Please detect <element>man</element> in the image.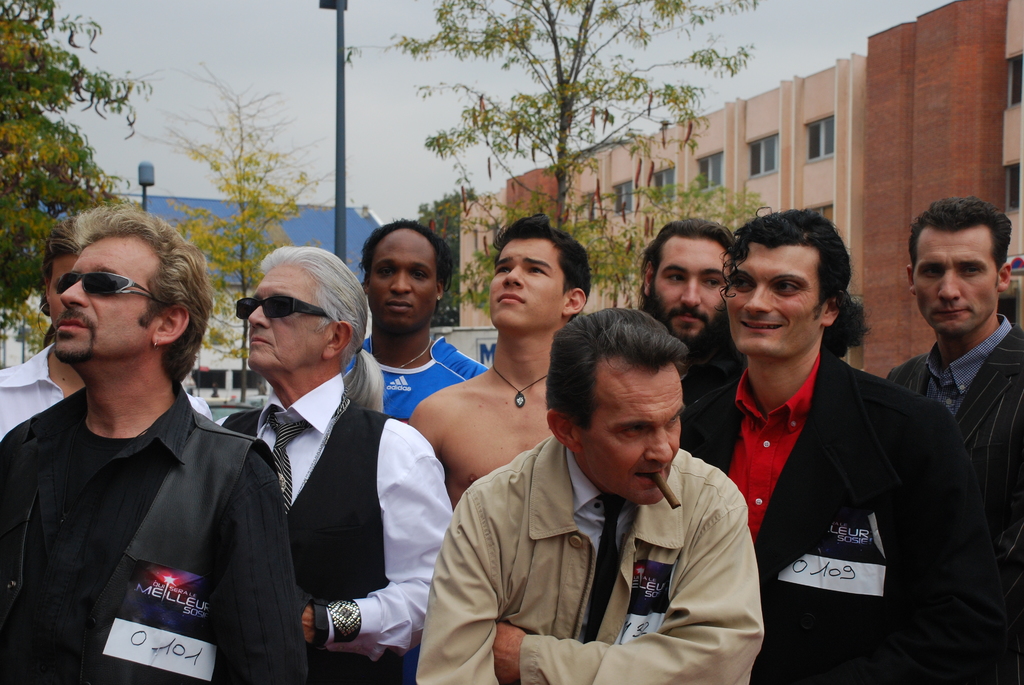
box(0, 214, 216, 447).
